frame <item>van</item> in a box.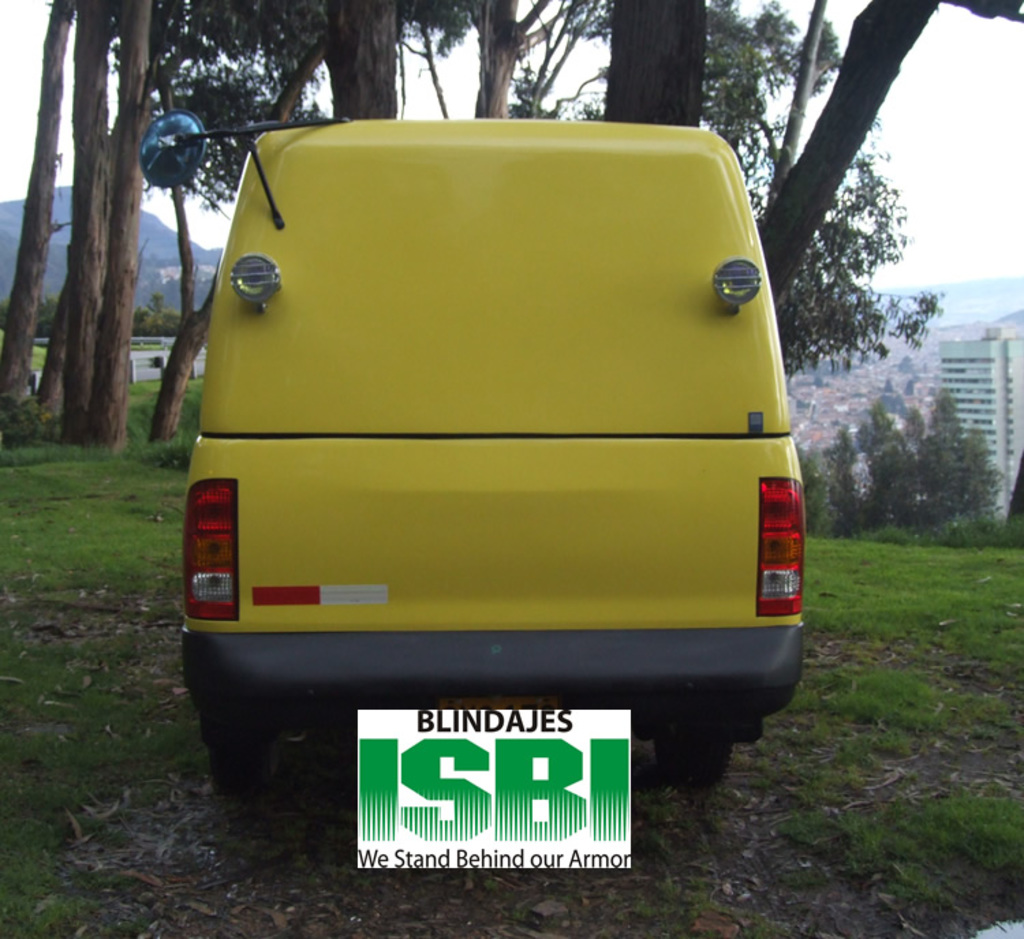
[x1=141, y1=111, x2=800, y2=796].
